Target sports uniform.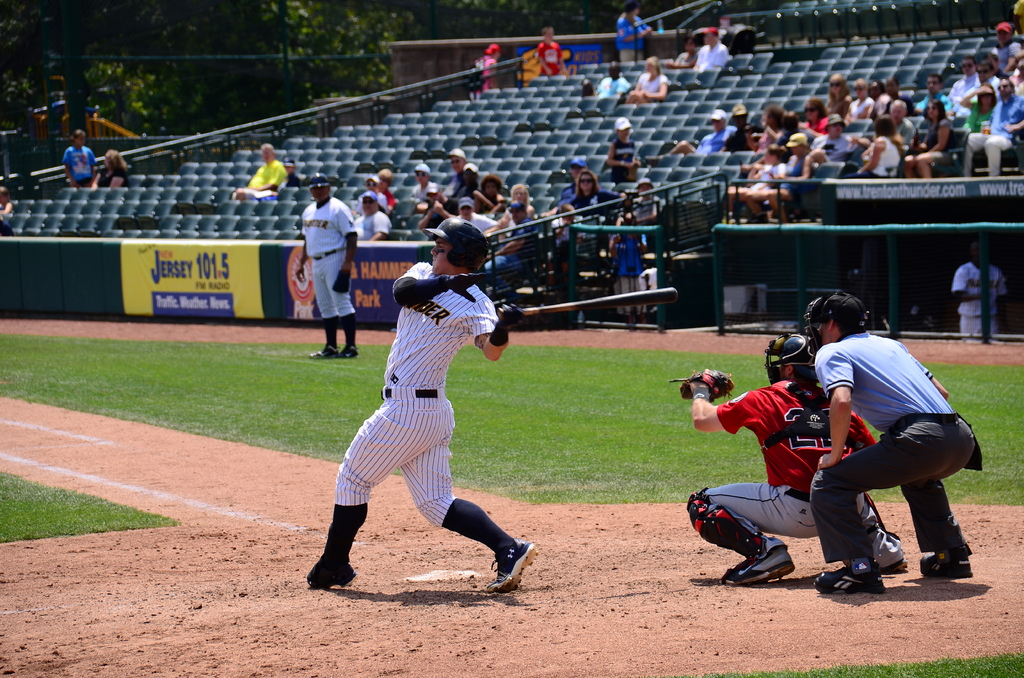
Target region: <region>801, 288, 986, 597</region>.
